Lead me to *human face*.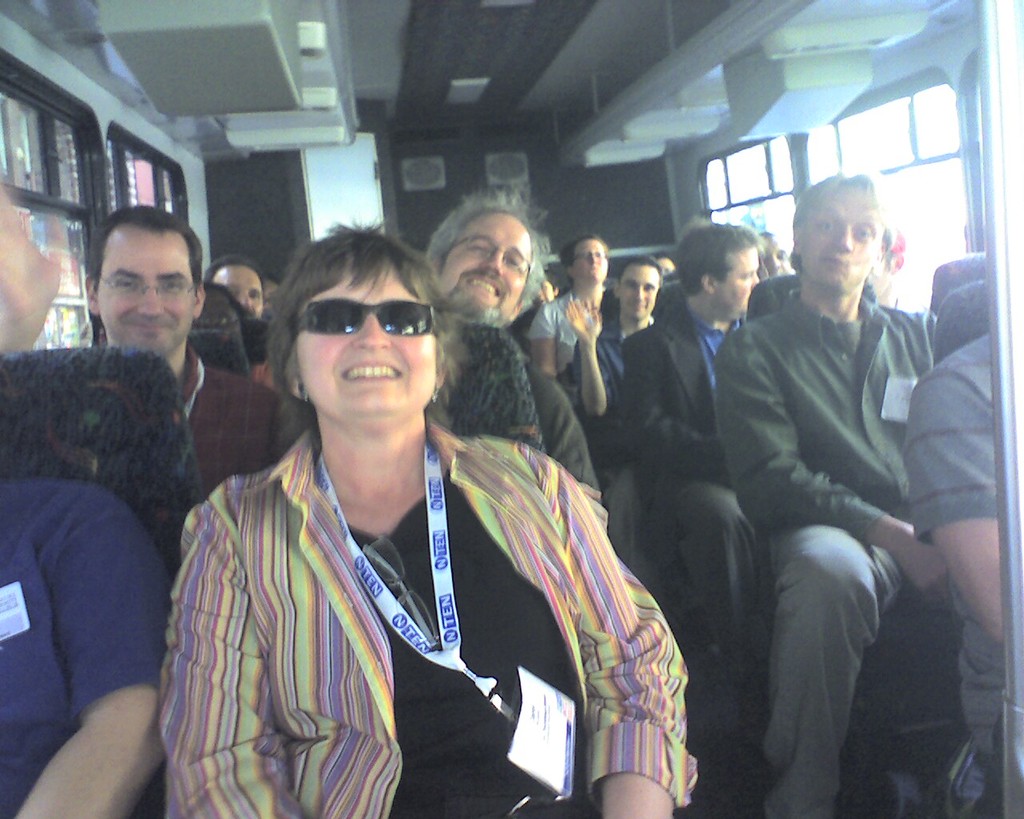
Lead to BBox(574, 242, 609, 285).
